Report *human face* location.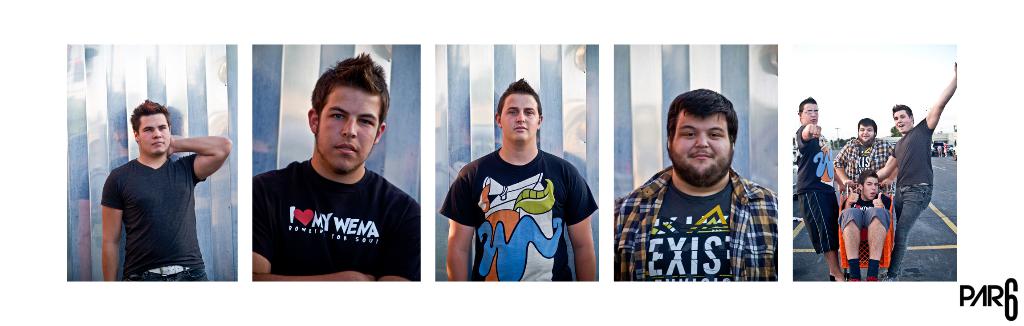
Report: Rect(140, 114, 171, 156).
